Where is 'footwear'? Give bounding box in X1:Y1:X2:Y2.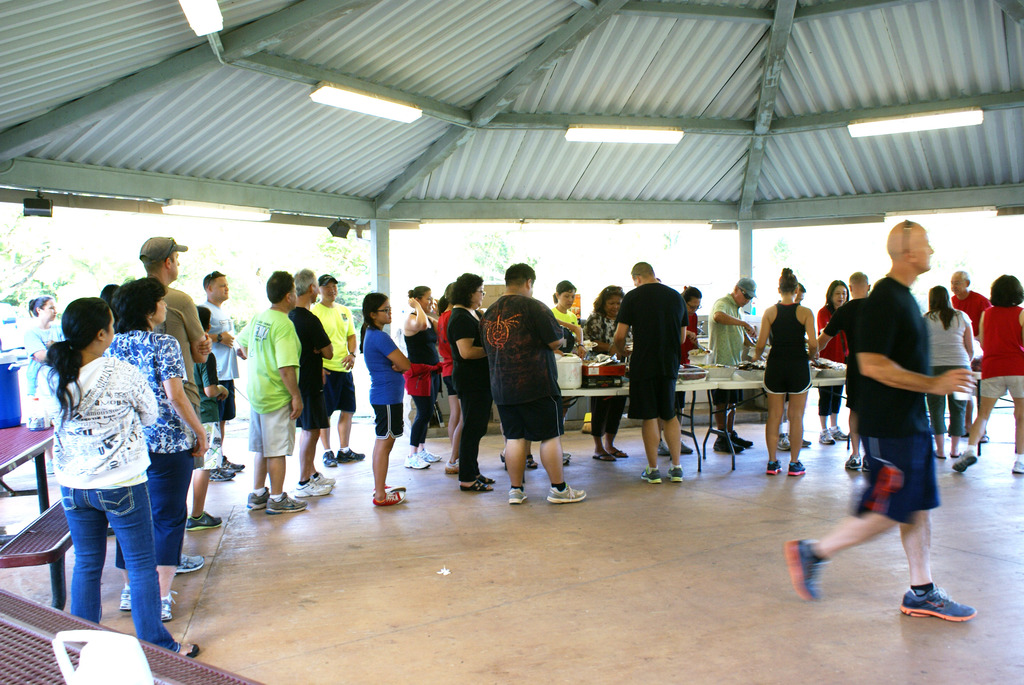
505:485:530:504.
